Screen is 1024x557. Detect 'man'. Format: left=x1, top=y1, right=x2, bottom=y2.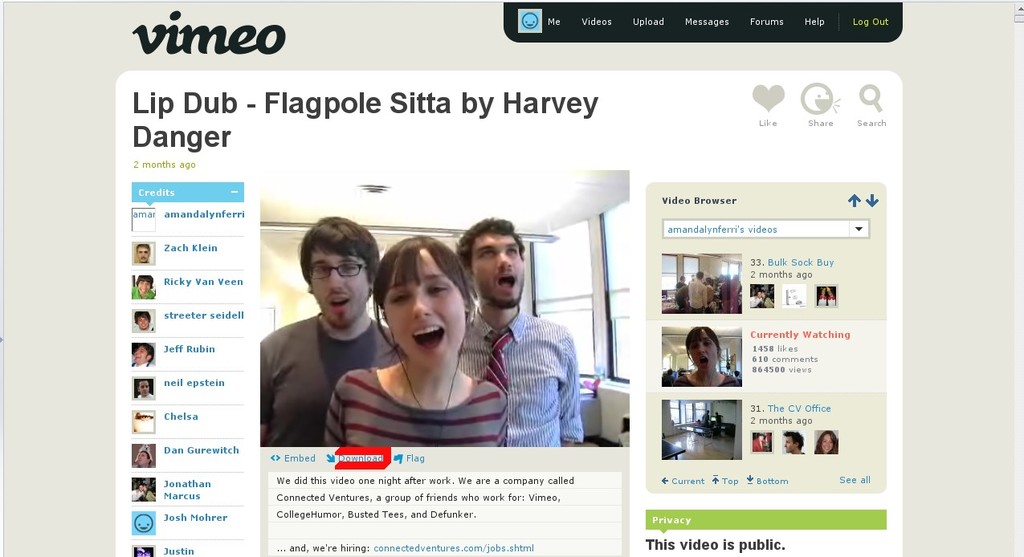
left=752, top=432, right=768, bottom=453.
